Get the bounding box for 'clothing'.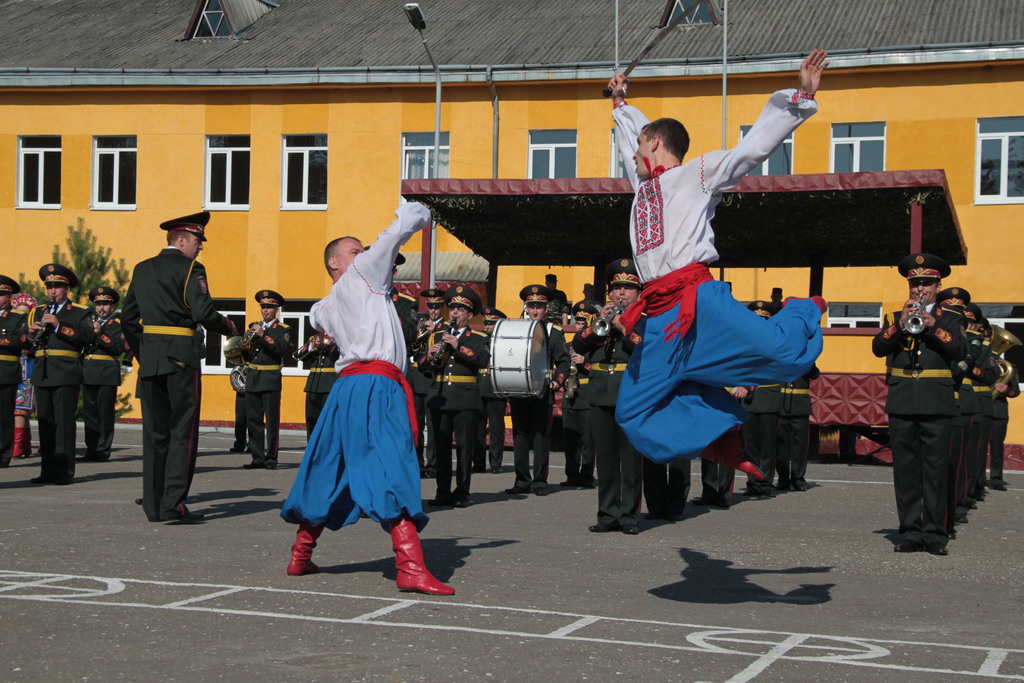
x1=22 y1=299 x2=92 y2=472.
